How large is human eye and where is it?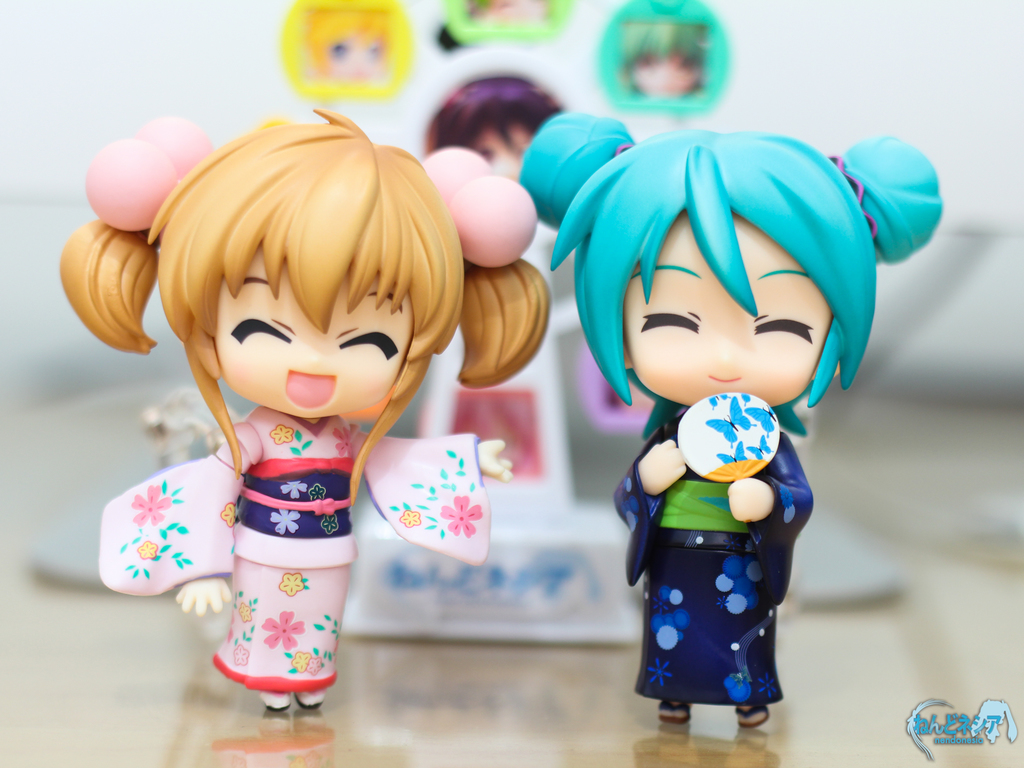
Bounding box: x1=339, y1=325, x2=399, y2=360.
